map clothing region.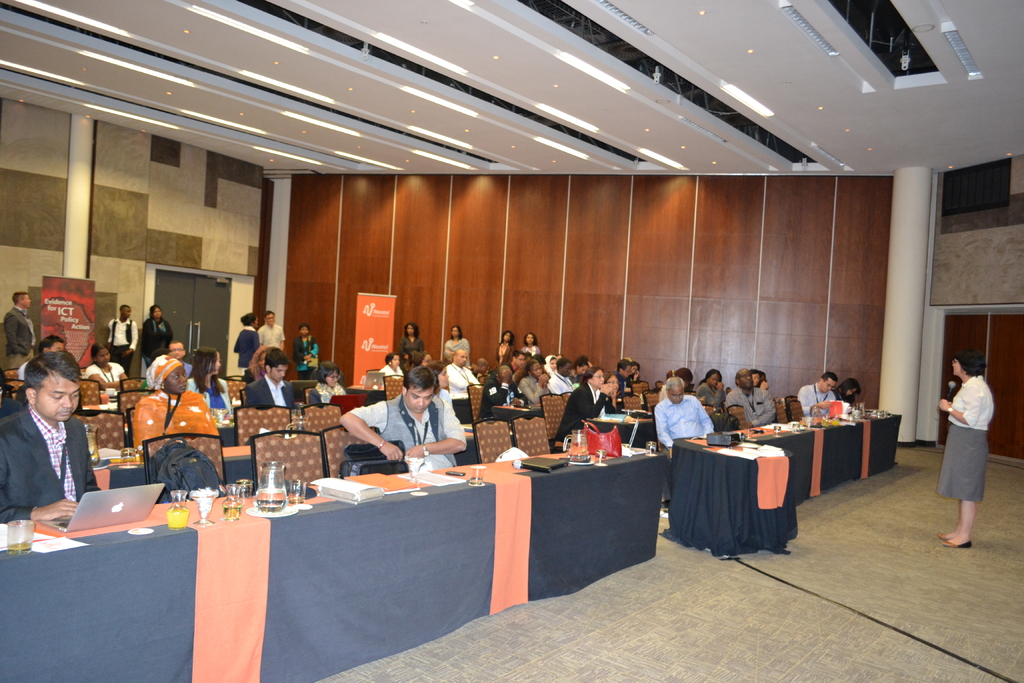
Mapped to (444, 363, 477, 400).
